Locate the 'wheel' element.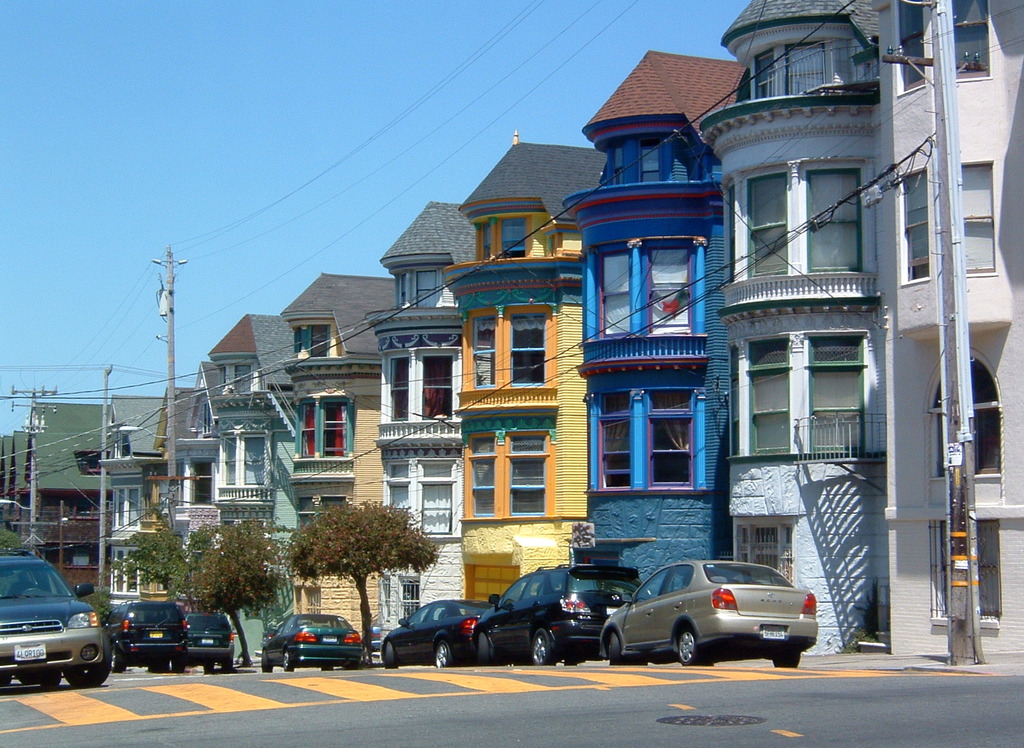
Element bbox: 607:631:623:667.
